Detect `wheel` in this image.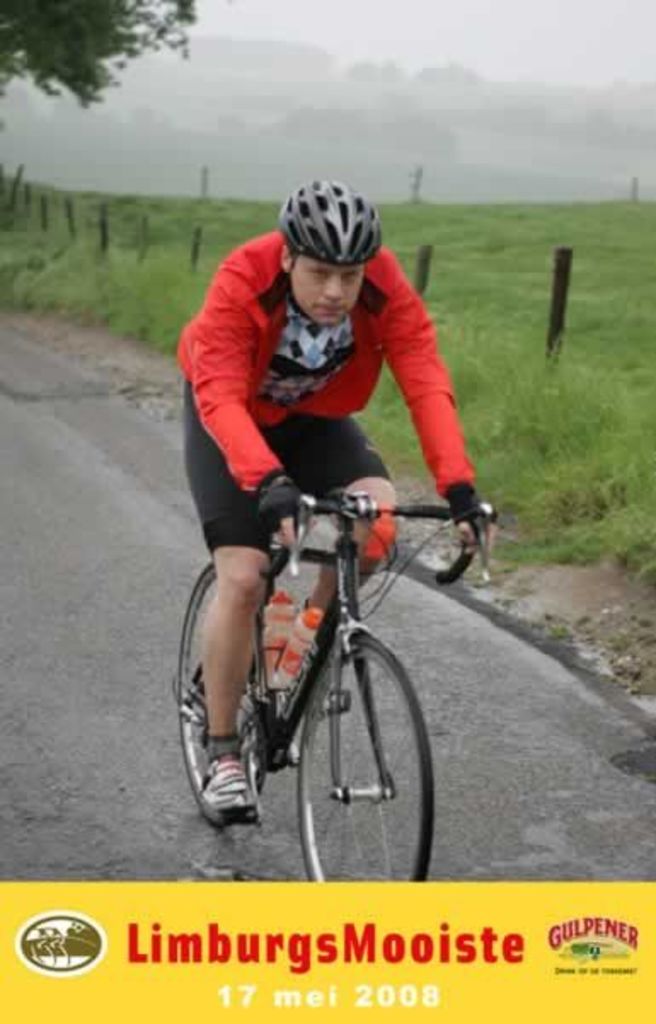
Detection: crop(182, 559, 286, 835).
